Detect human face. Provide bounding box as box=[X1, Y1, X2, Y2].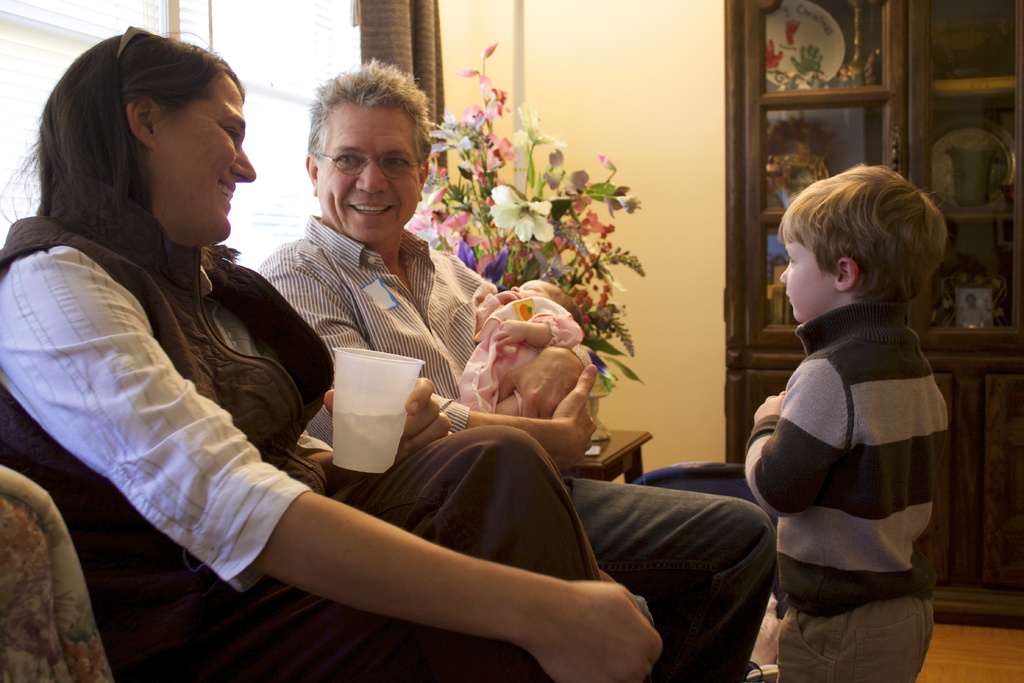
box=[309, 106, 421, 241].
